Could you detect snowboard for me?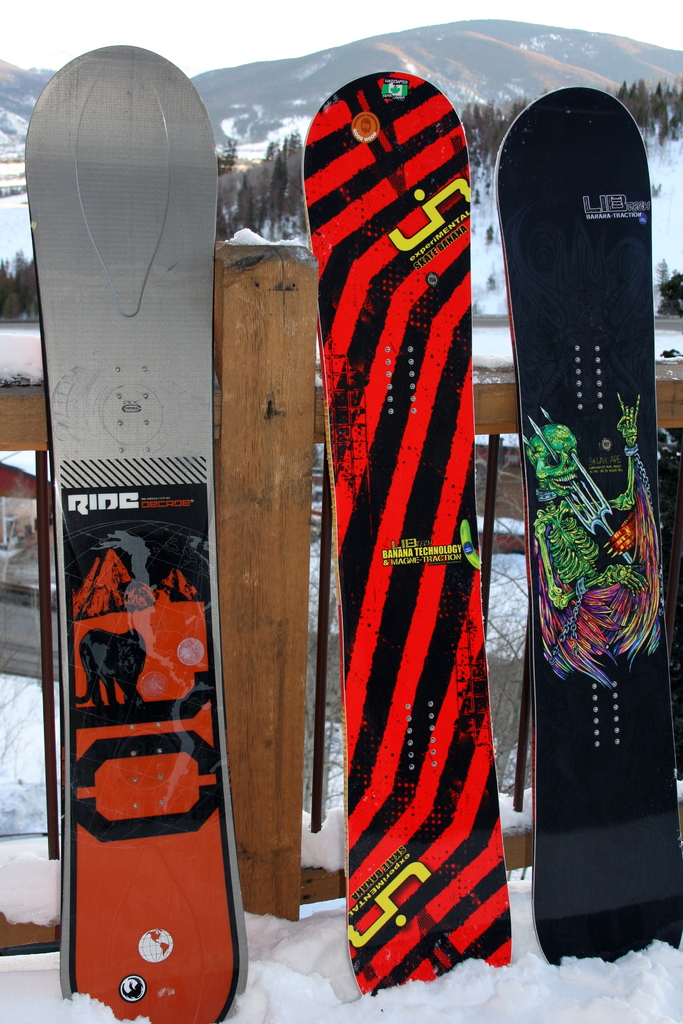
Detection result: (300,72,514,994).
